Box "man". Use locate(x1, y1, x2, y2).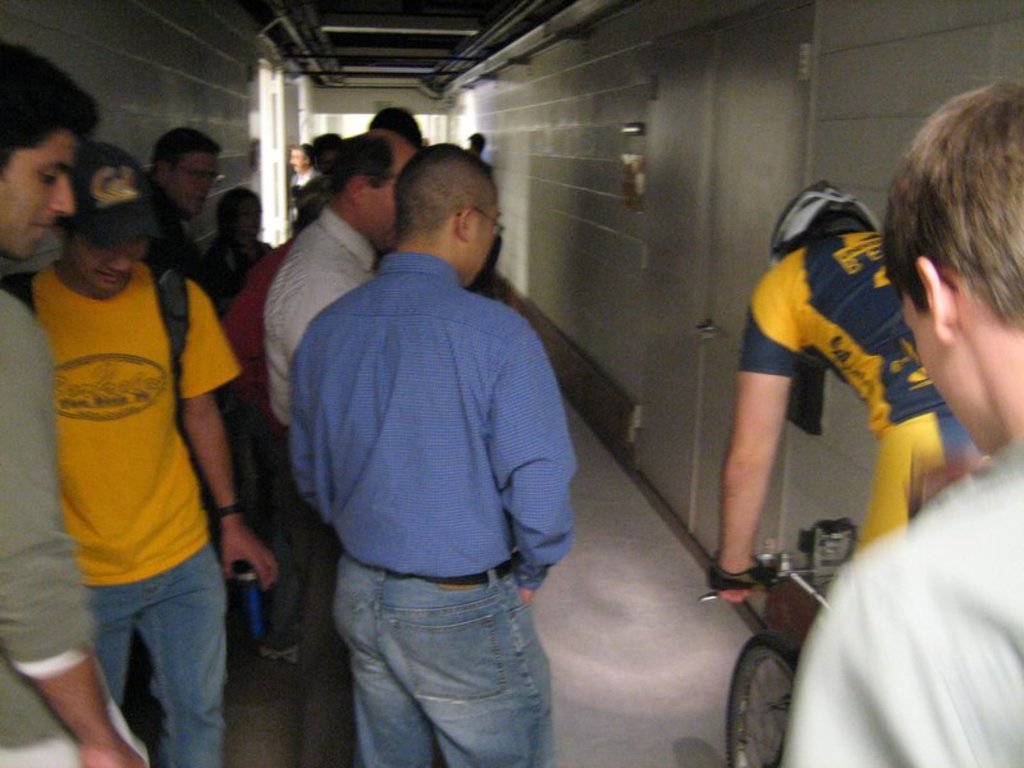
locate(260, 138, 416, 767).
